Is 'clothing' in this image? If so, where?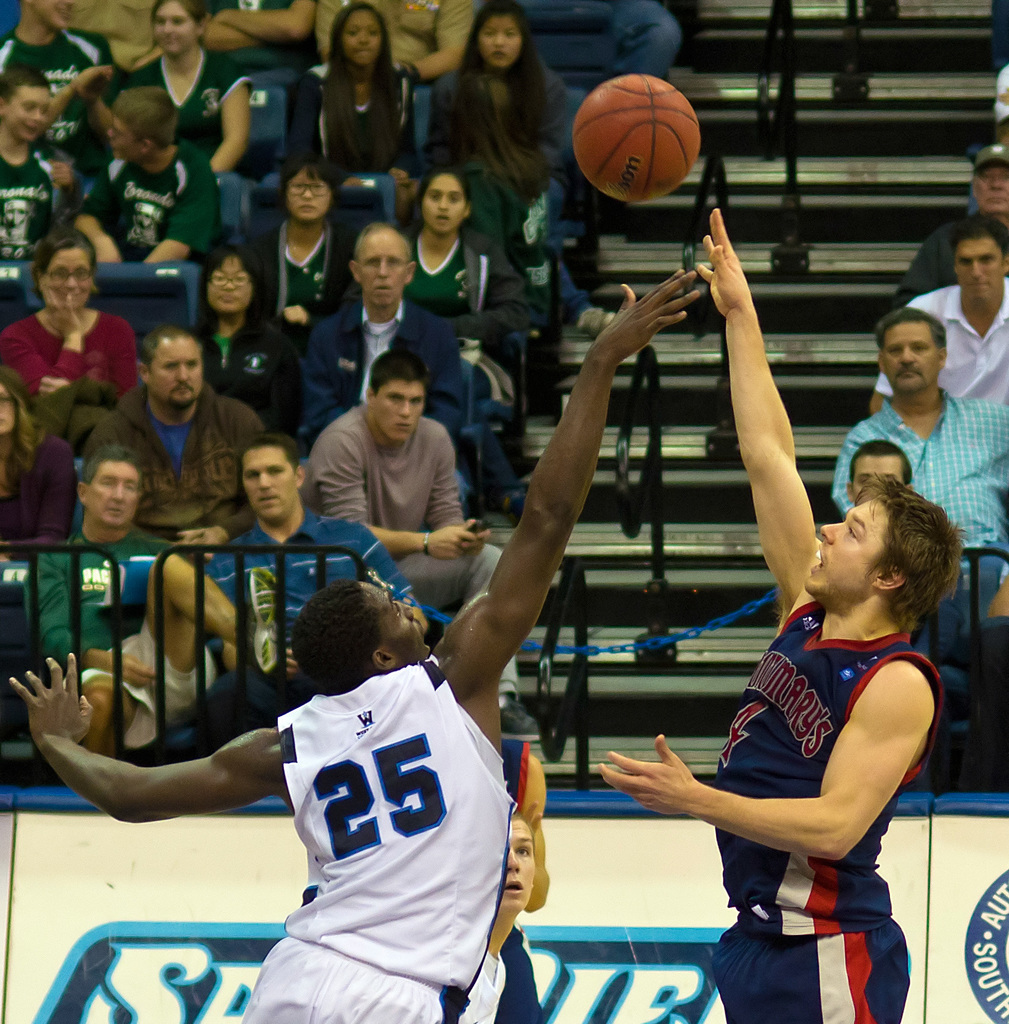
Yes, at bbox=(291, 412, 527, 619).
